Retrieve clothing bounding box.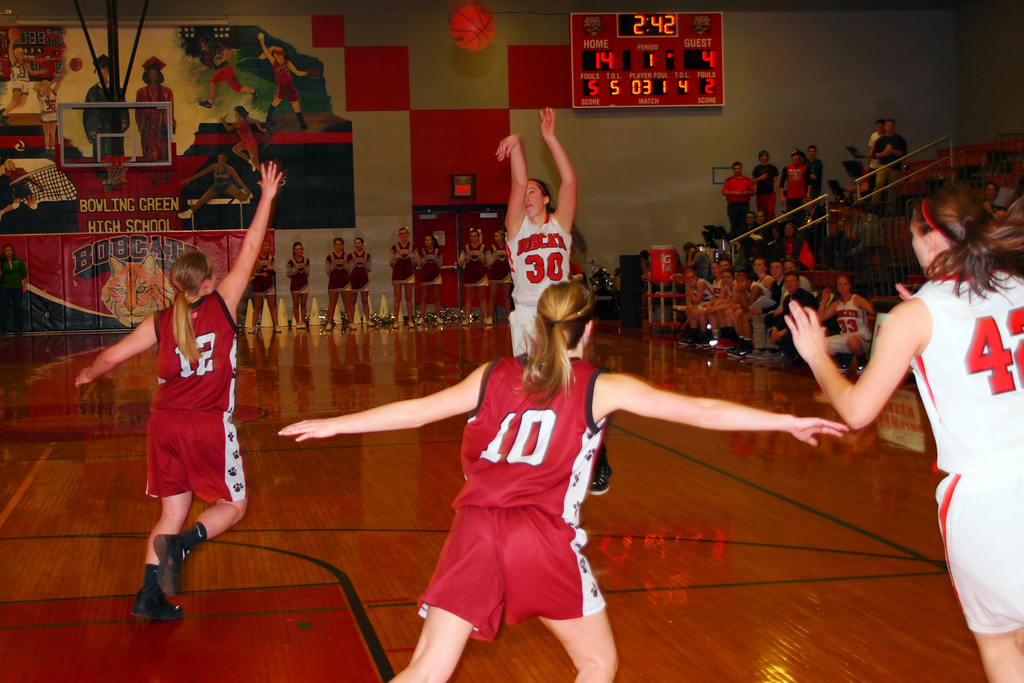
Bounding box: box=[457, 239, 492, 289].
